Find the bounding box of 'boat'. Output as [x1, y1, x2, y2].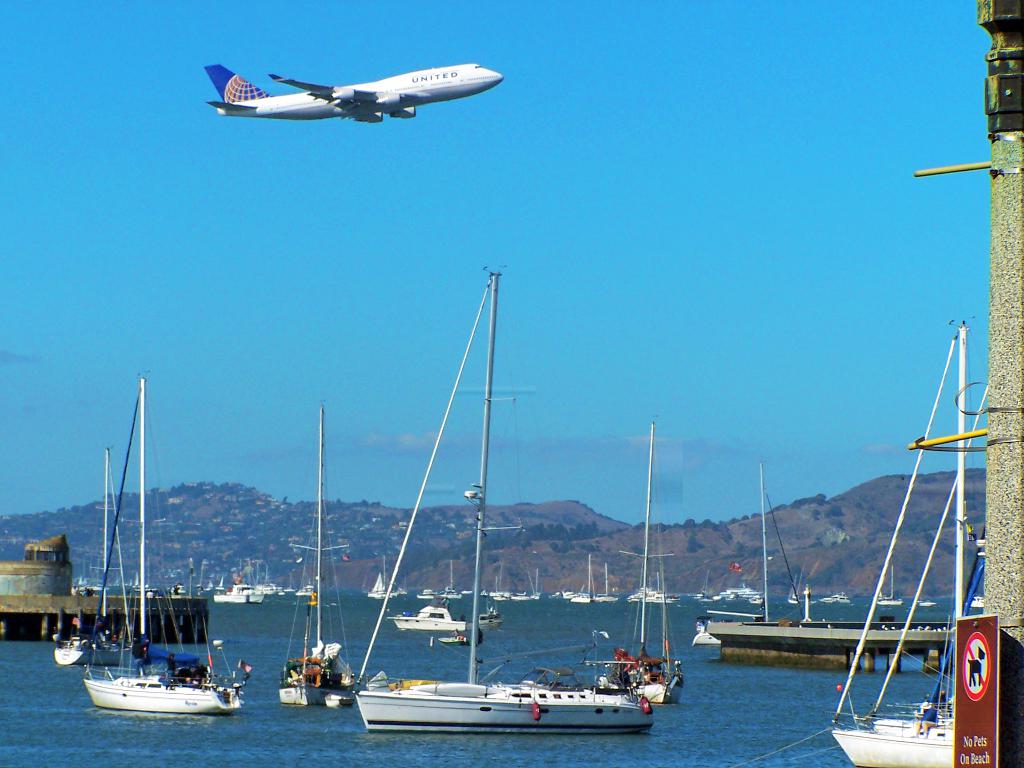
[797, 579, 816, 627].
